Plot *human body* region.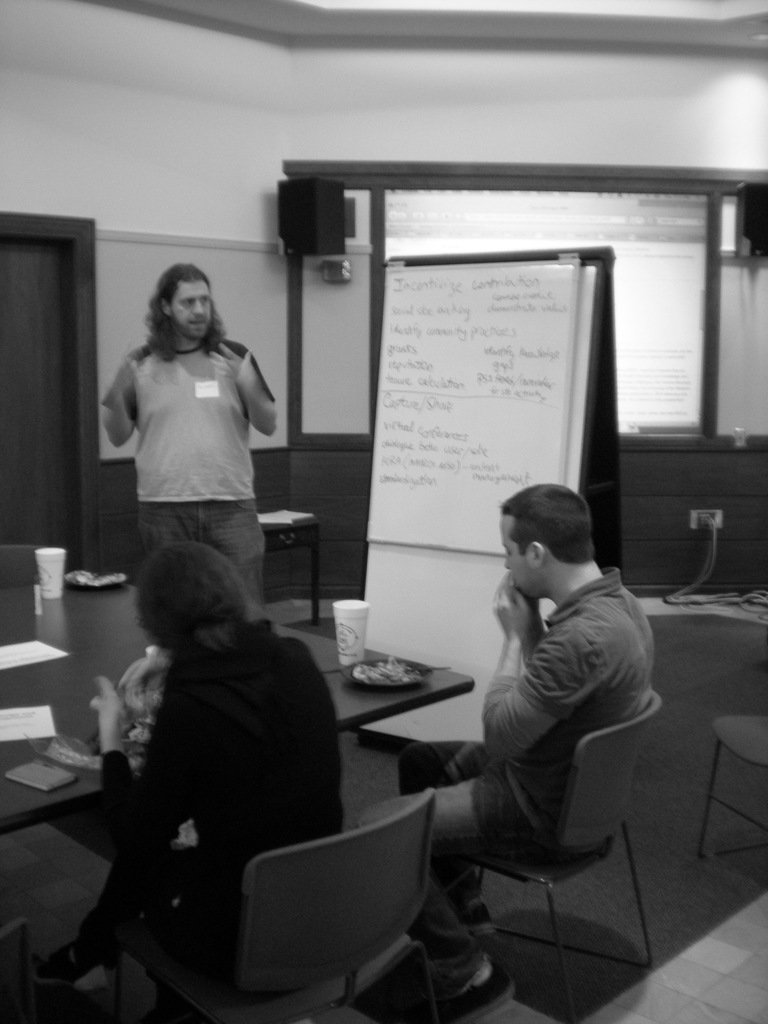
Plotted at <bbox>35, 538, 345, 986</bbox>.
